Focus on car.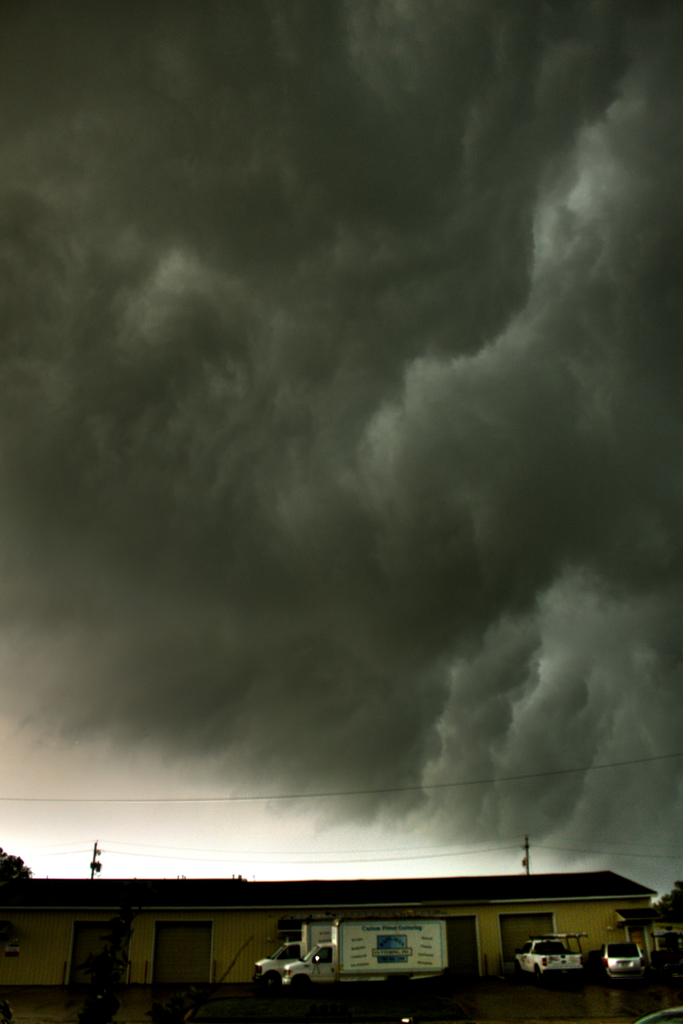
Focused at <box>520,941,583,970</box>.
